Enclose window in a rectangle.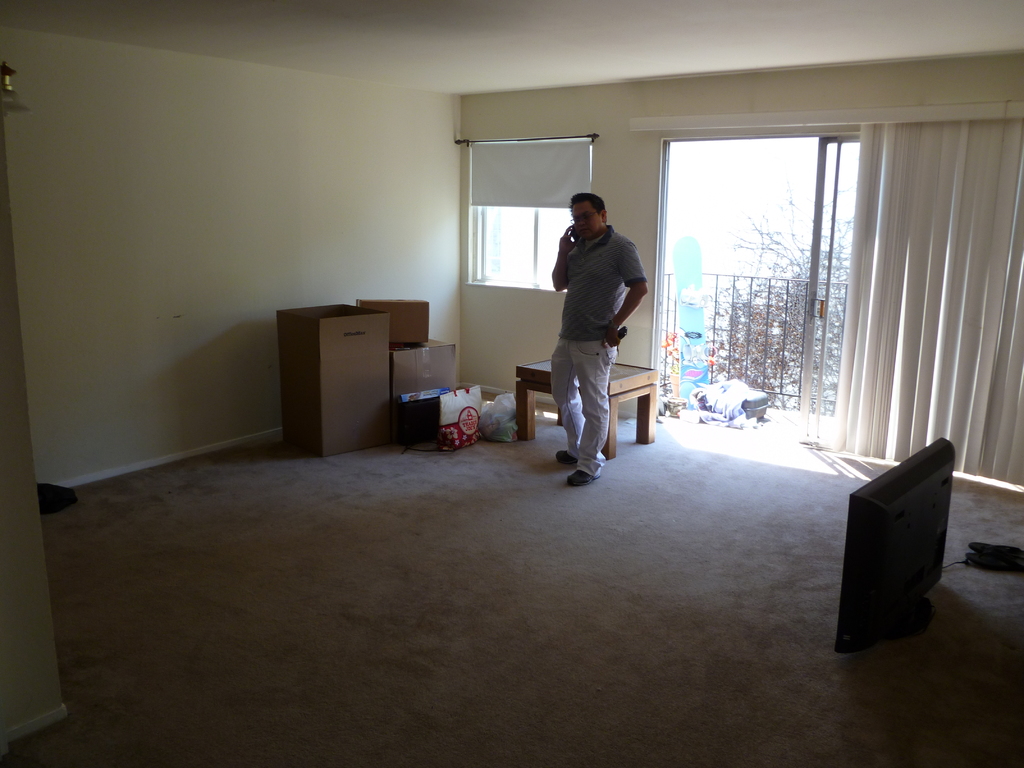
region(463, 134, 589, 285).
